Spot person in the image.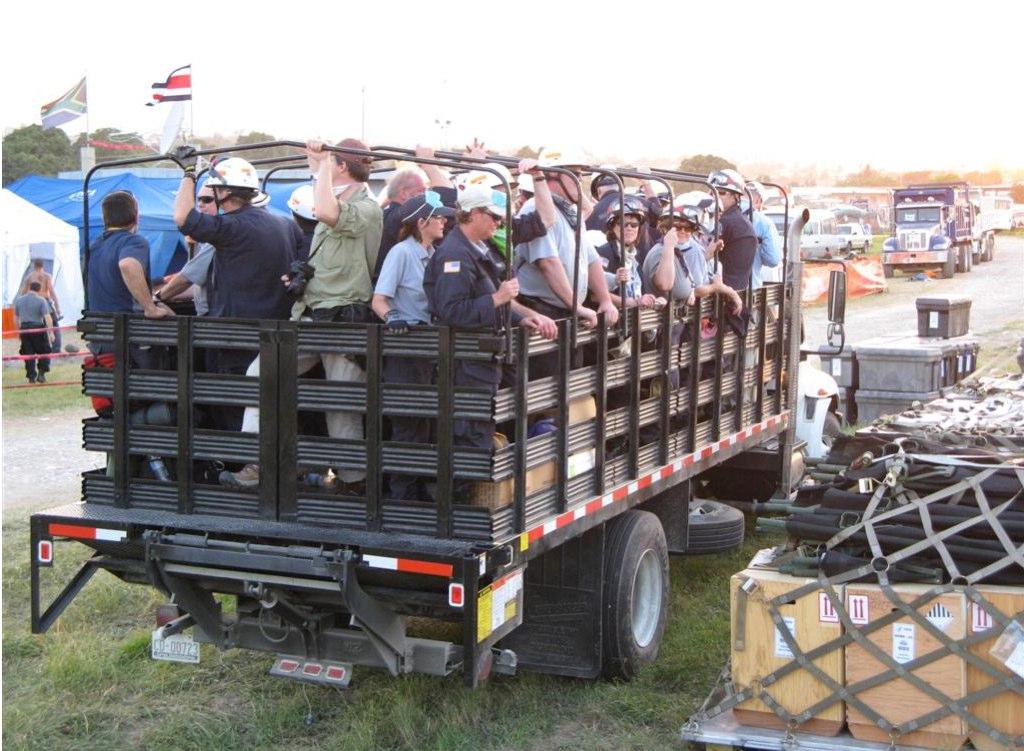
person found at [23, 253, 62, 332].
